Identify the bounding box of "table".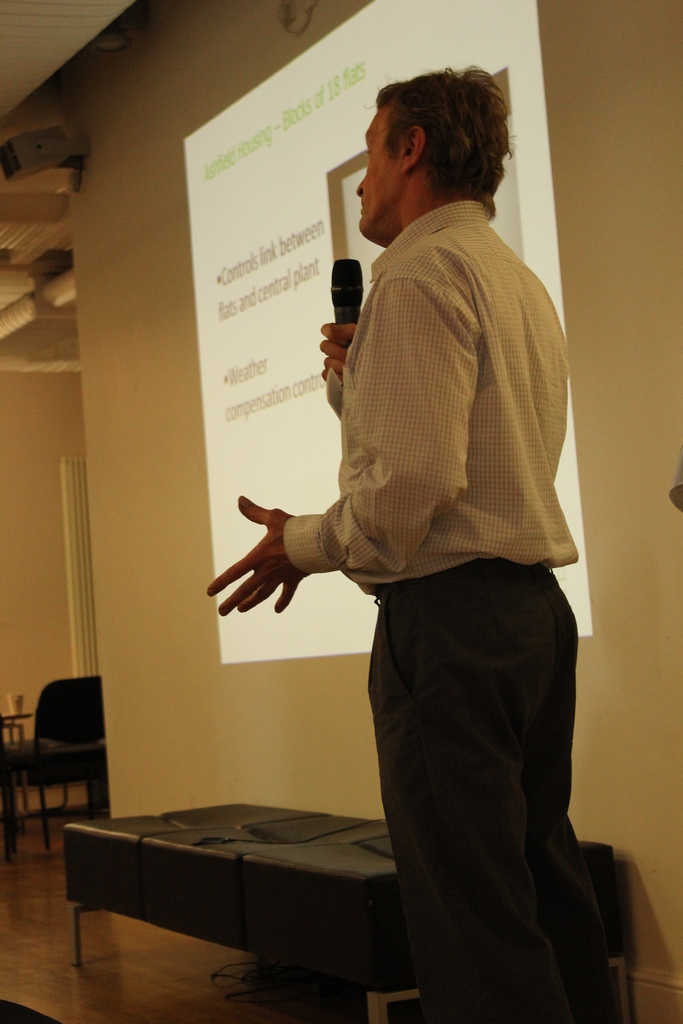
BBox(62, 804, 637, 1023).
